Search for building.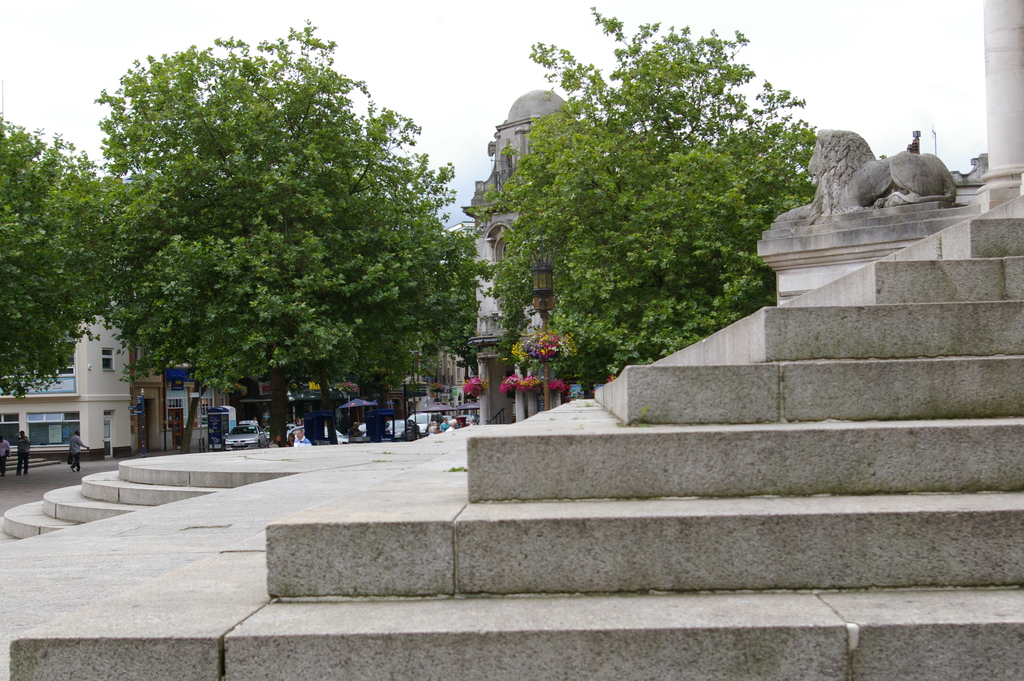
Found at (x1=458, y1=90, x2=575, y2=423).
